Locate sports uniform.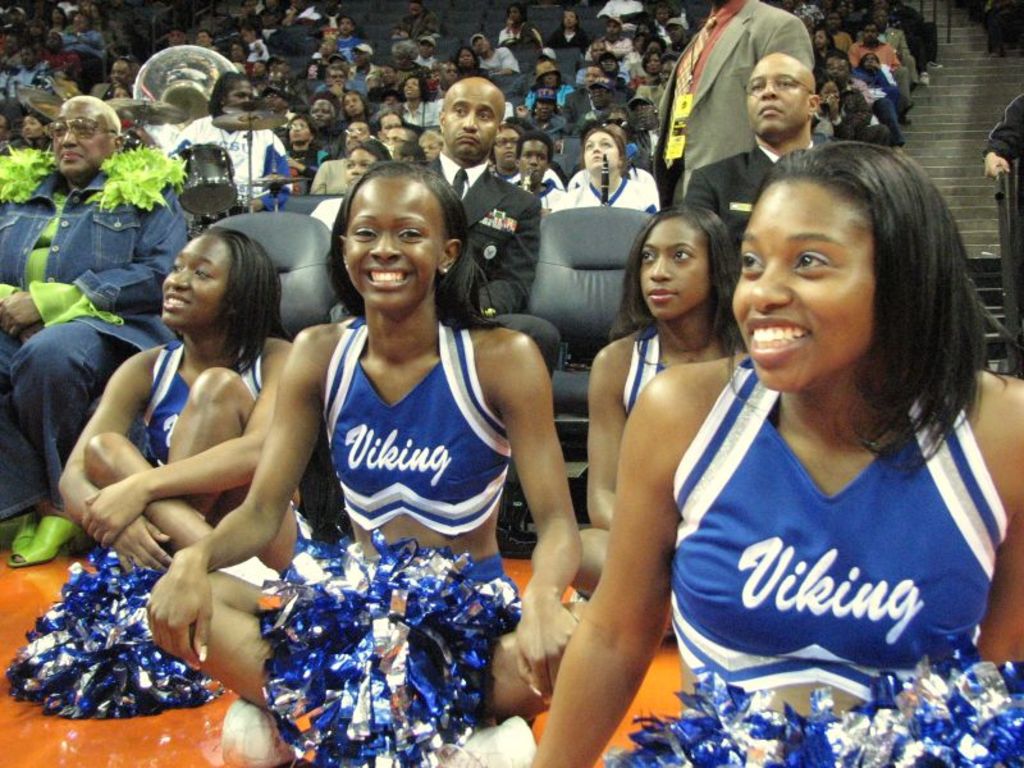
Bounding box: region(316, 307, 520, 543).
